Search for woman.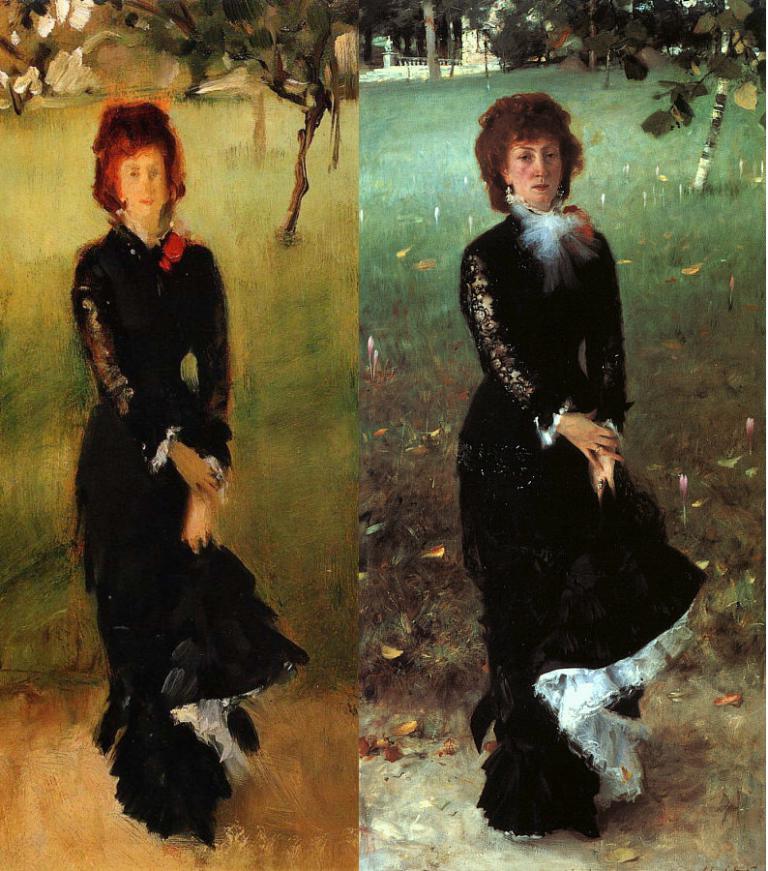
Found at {"x1": 460, "y1": 90, "x2": 708, "y2": 841}.
